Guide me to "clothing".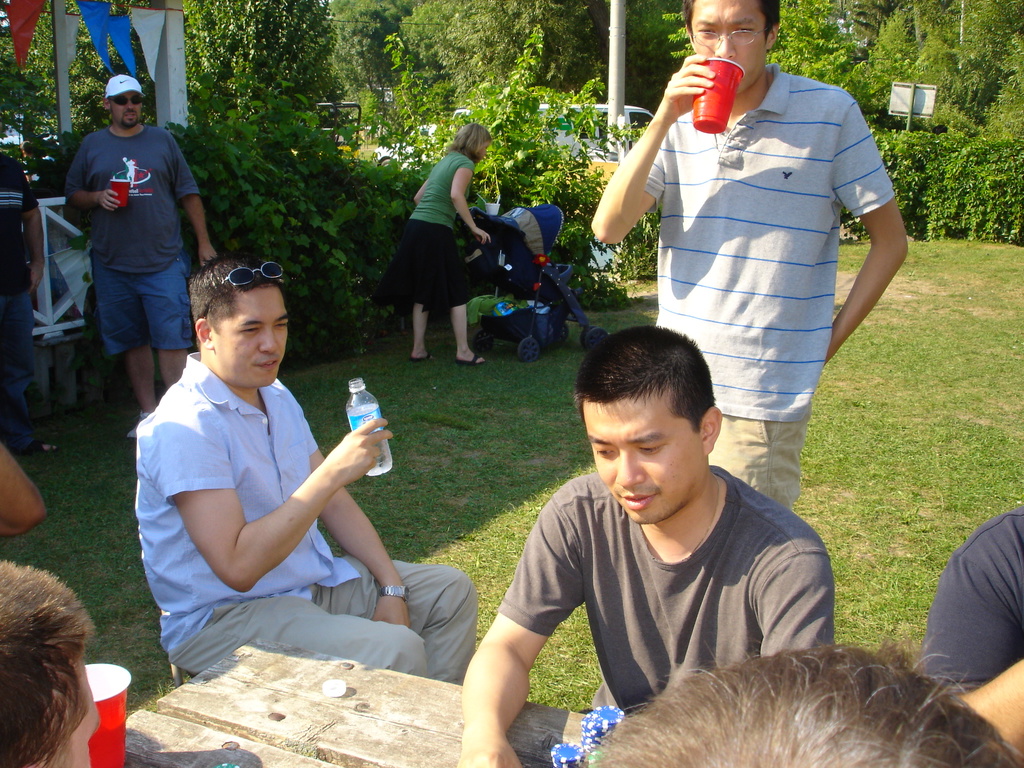
Guidance: [922, 502, 1023, 701].
